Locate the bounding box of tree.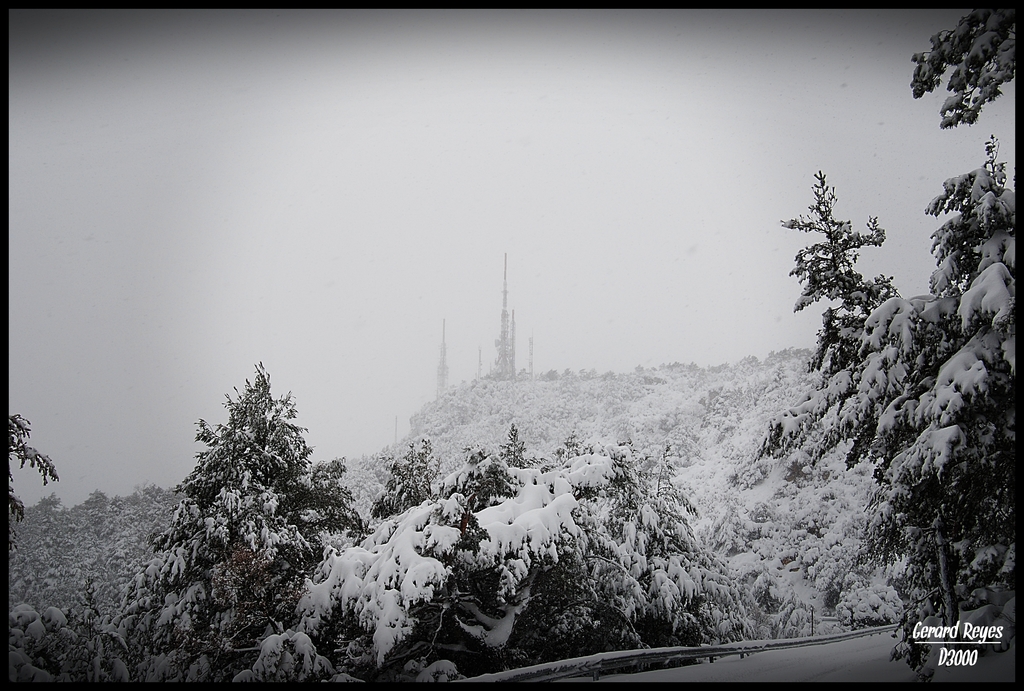
Bounding box: {"left": 240, "top": 418, "right": 781, "bottom": 676}.
